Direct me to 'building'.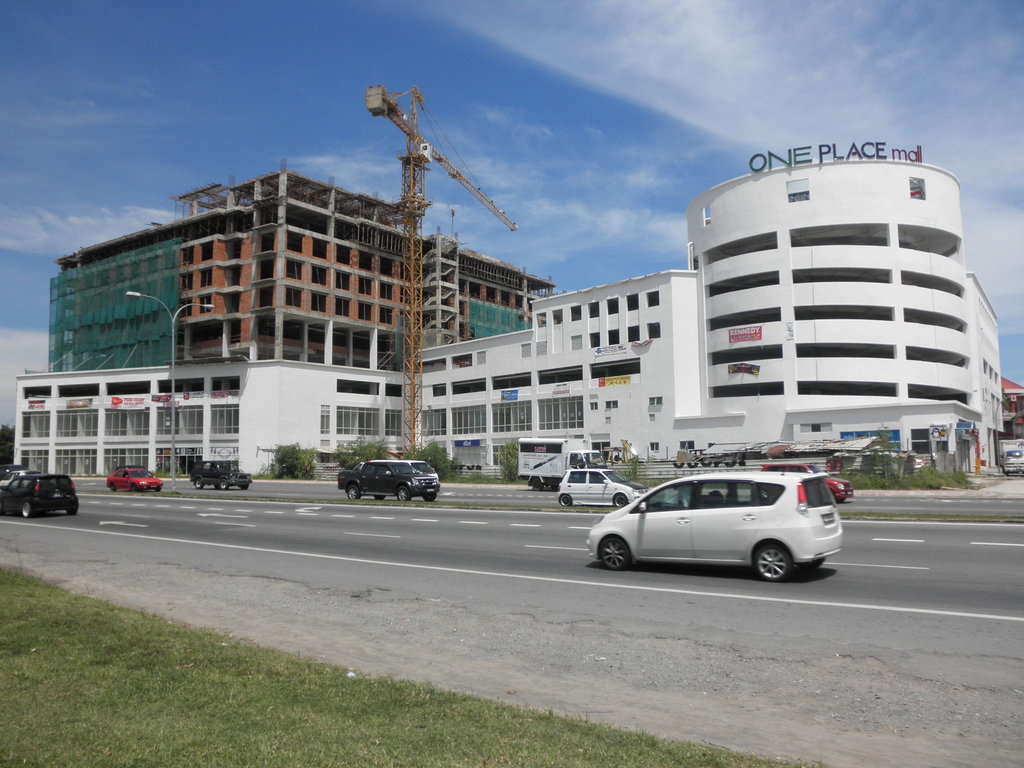
Direction: (left=15, top=147, right=1004, bottom=483).
